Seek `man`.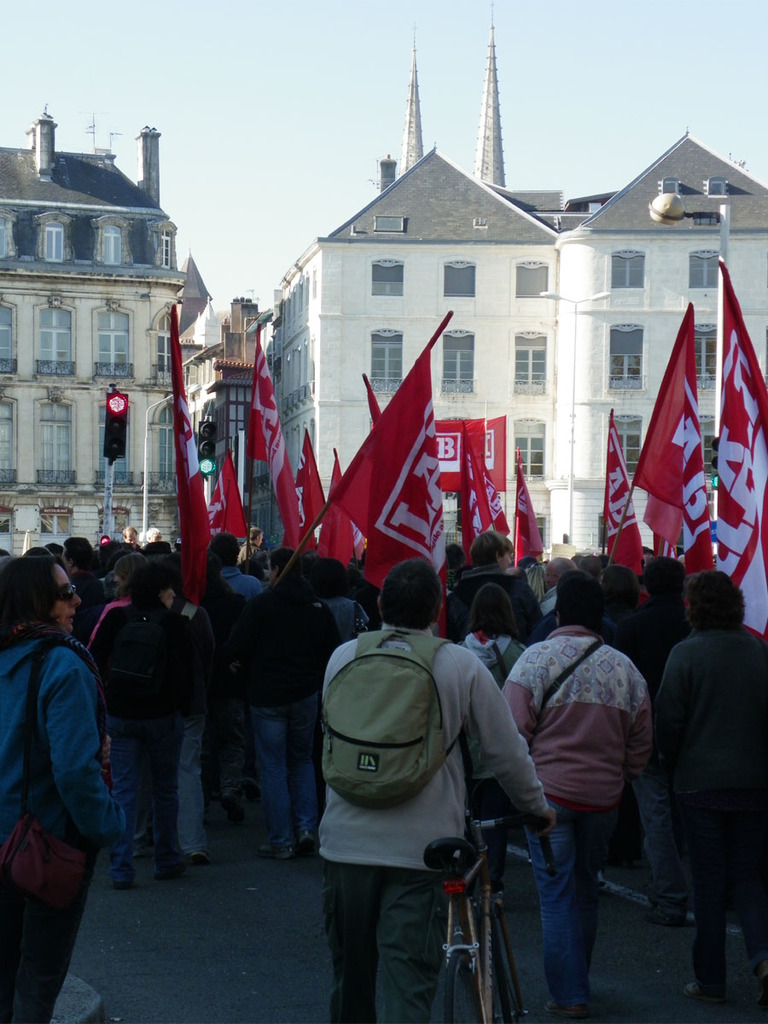
{"x1": 541, "y1": 555, "x2": 576, "y2": 608}.
